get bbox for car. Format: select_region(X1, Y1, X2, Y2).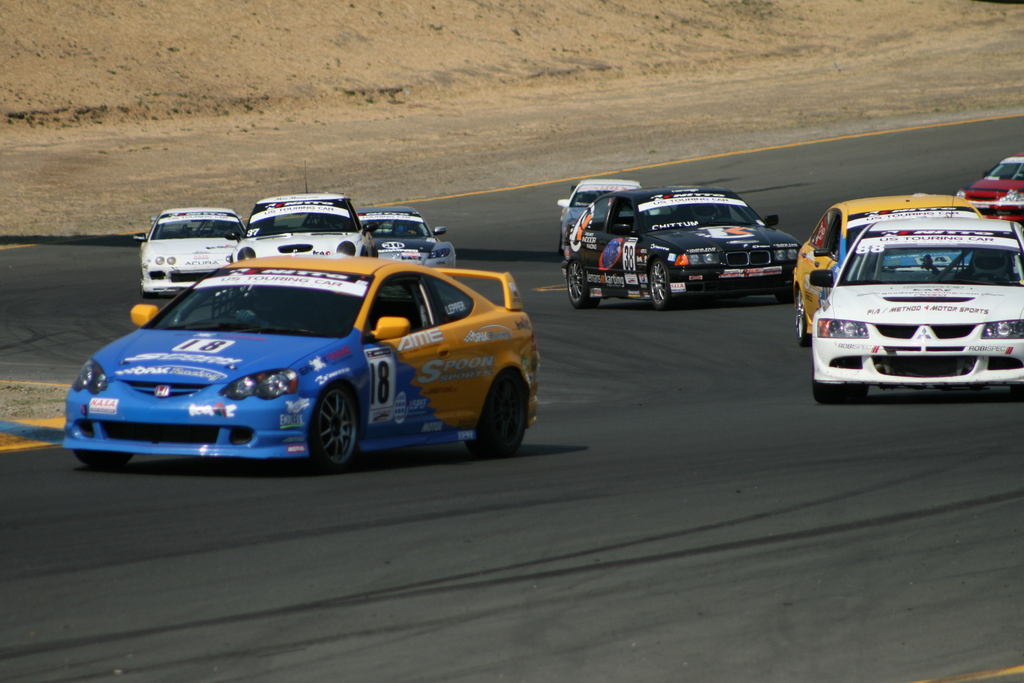
select_region(53, 203, 584, 481).
